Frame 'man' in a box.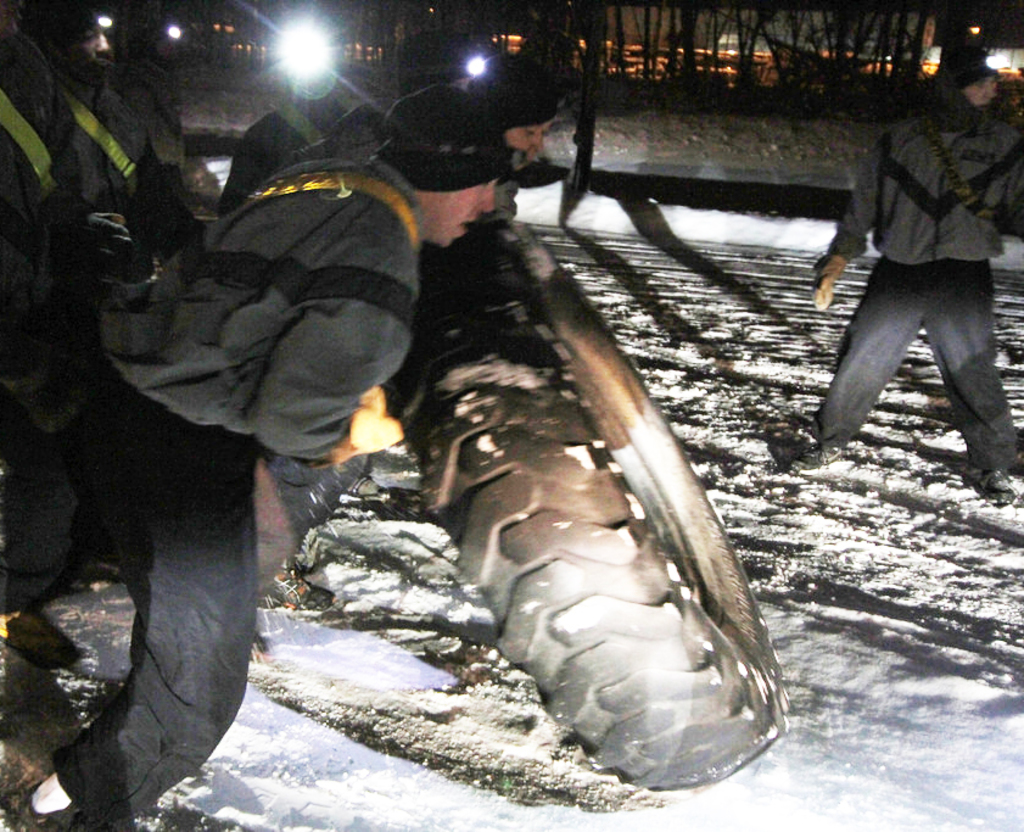
[27,0,174,259].
